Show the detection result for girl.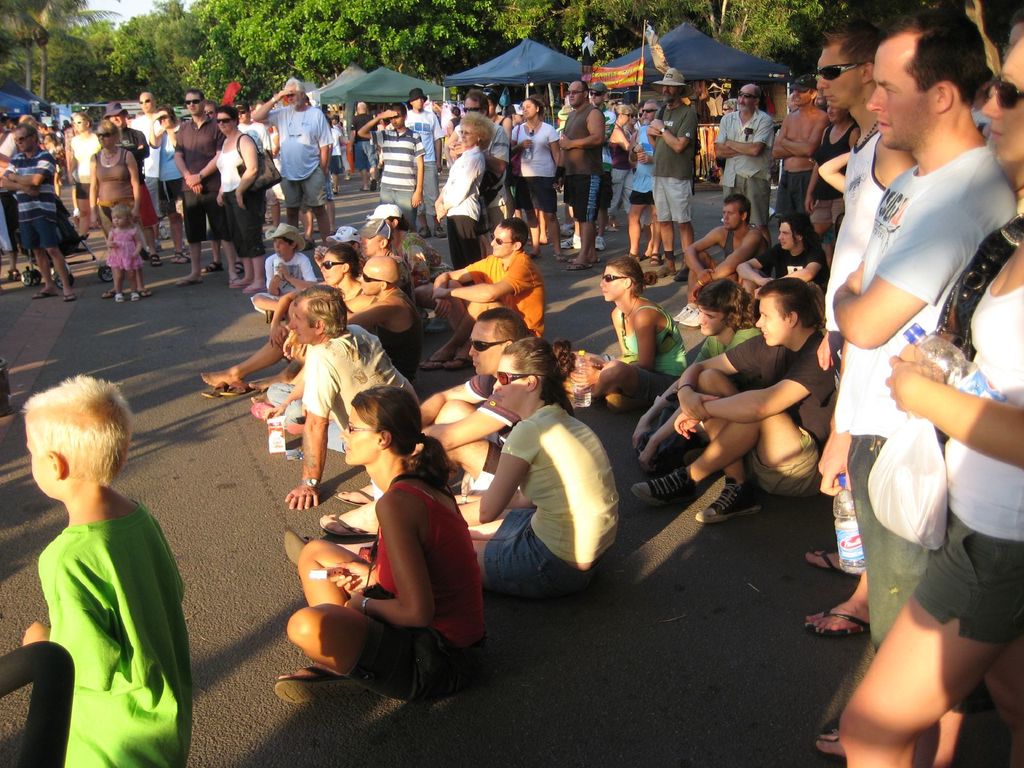
(440, 104, 458, 168).
